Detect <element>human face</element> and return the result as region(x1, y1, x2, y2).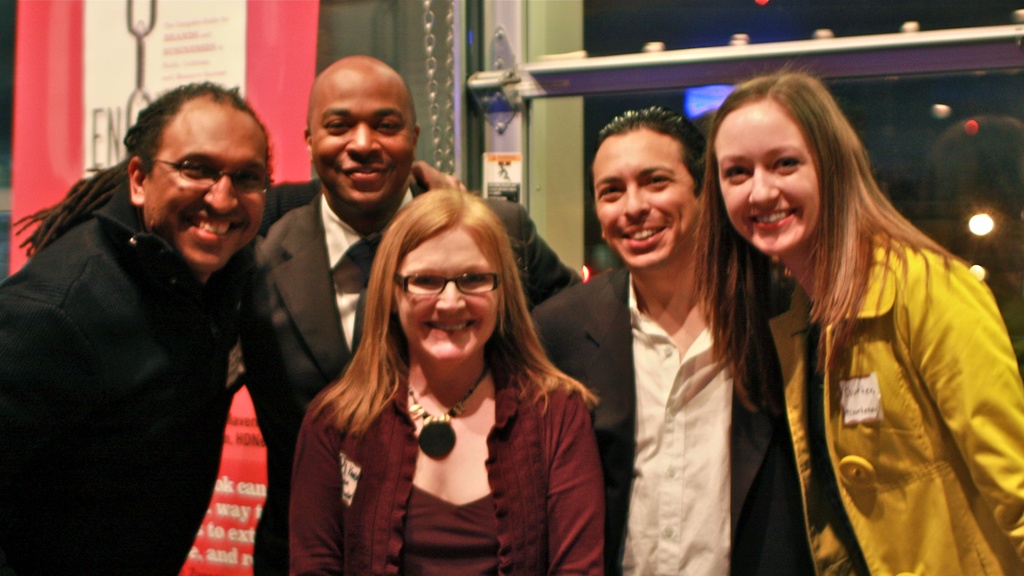
region(304, 73, 422, 228).
